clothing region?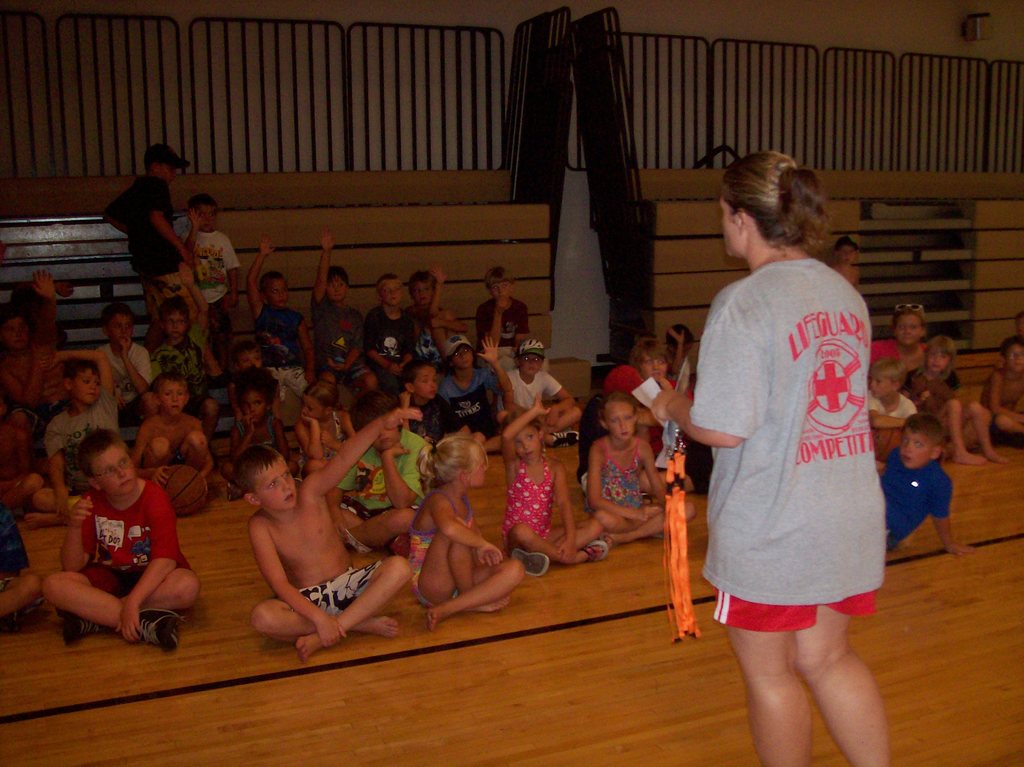
locate(97, 345, 151, 418)
